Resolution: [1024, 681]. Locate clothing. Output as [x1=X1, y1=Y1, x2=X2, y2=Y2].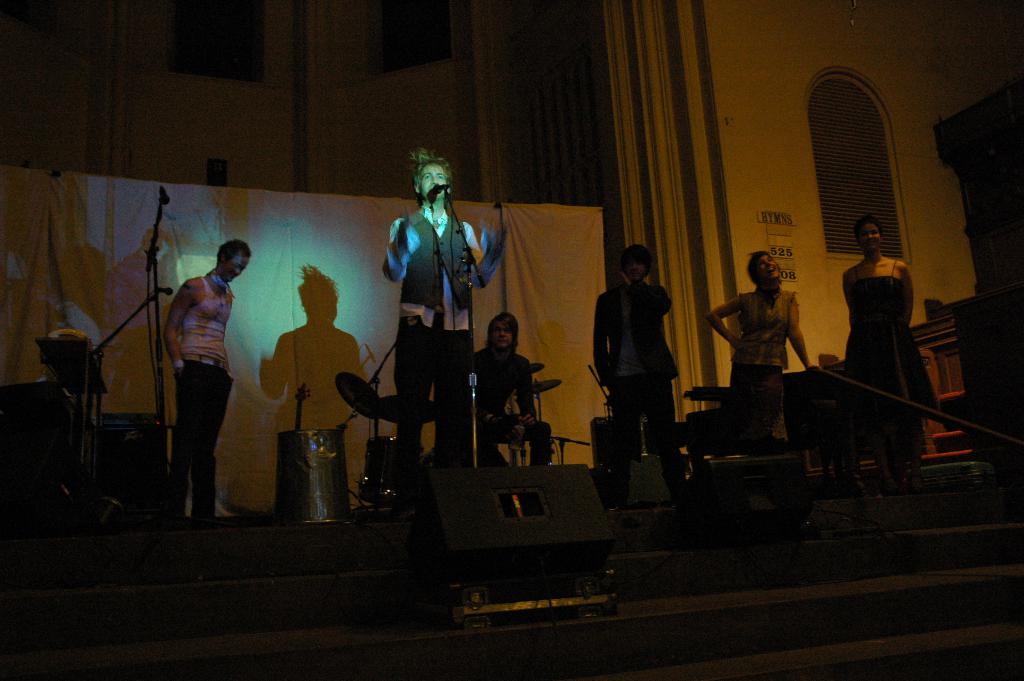
[x1=475, y1=349, x2=552, y2=468].
